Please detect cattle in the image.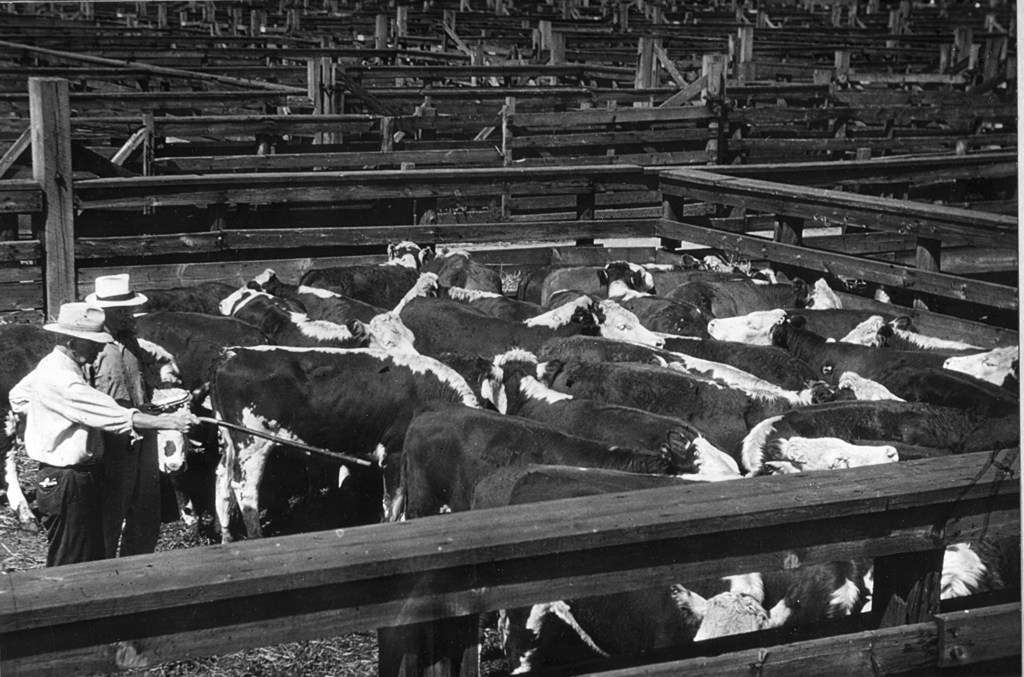
[x1=303, y1=238, x2=429, y2=306].
